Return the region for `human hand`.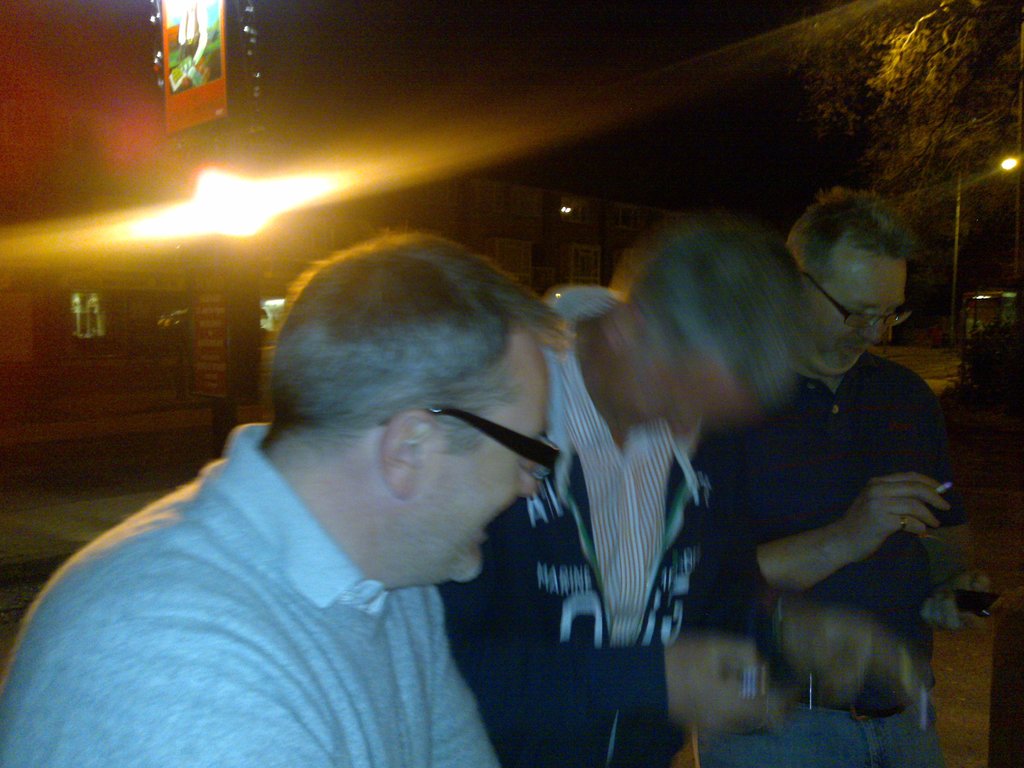
crop(785, 470, 969, 602).
